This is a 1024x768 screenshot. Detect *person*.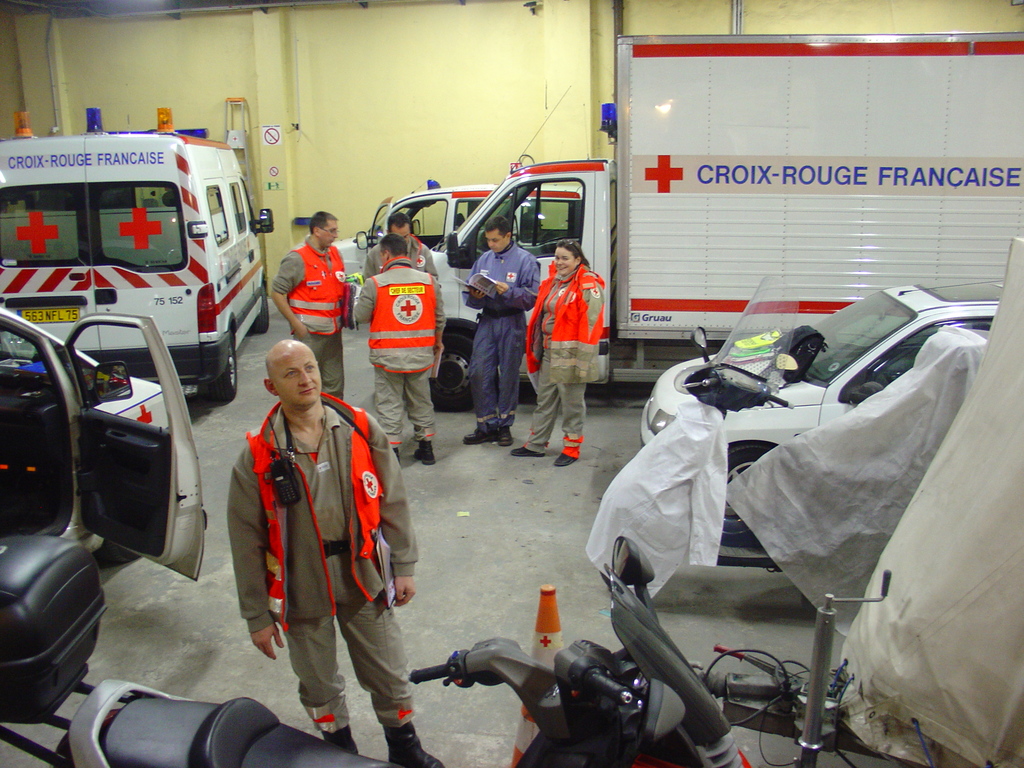
crop(456, 217, 545, 450).
